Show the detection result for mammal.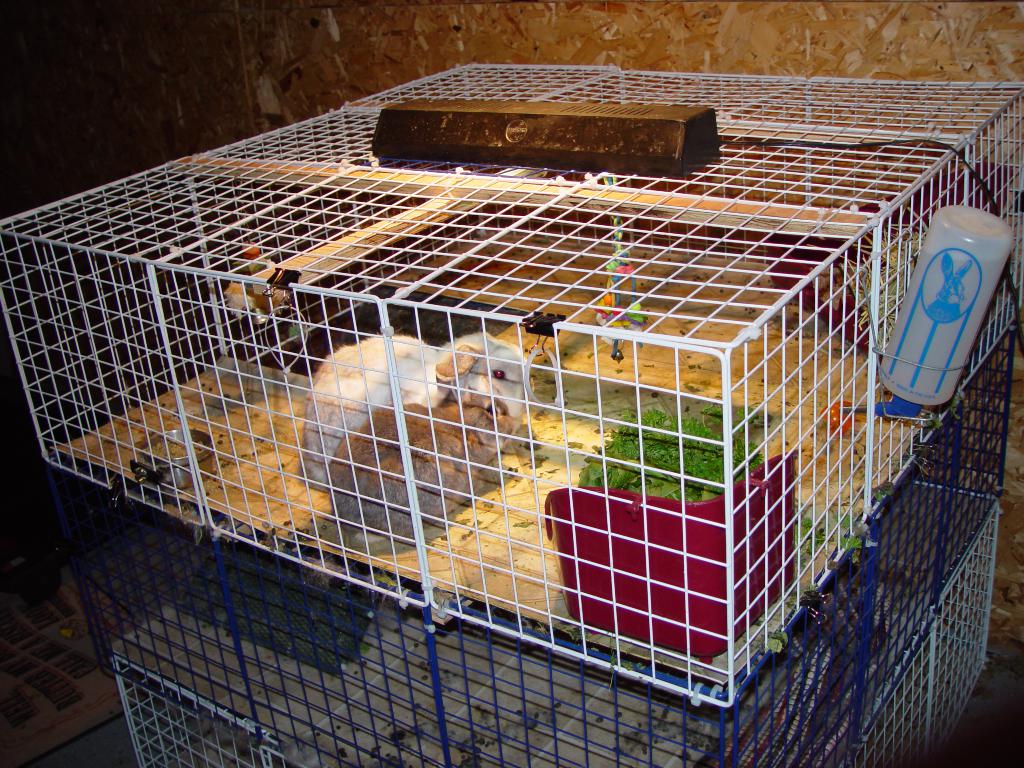
box(325, 392, 537, 553).
